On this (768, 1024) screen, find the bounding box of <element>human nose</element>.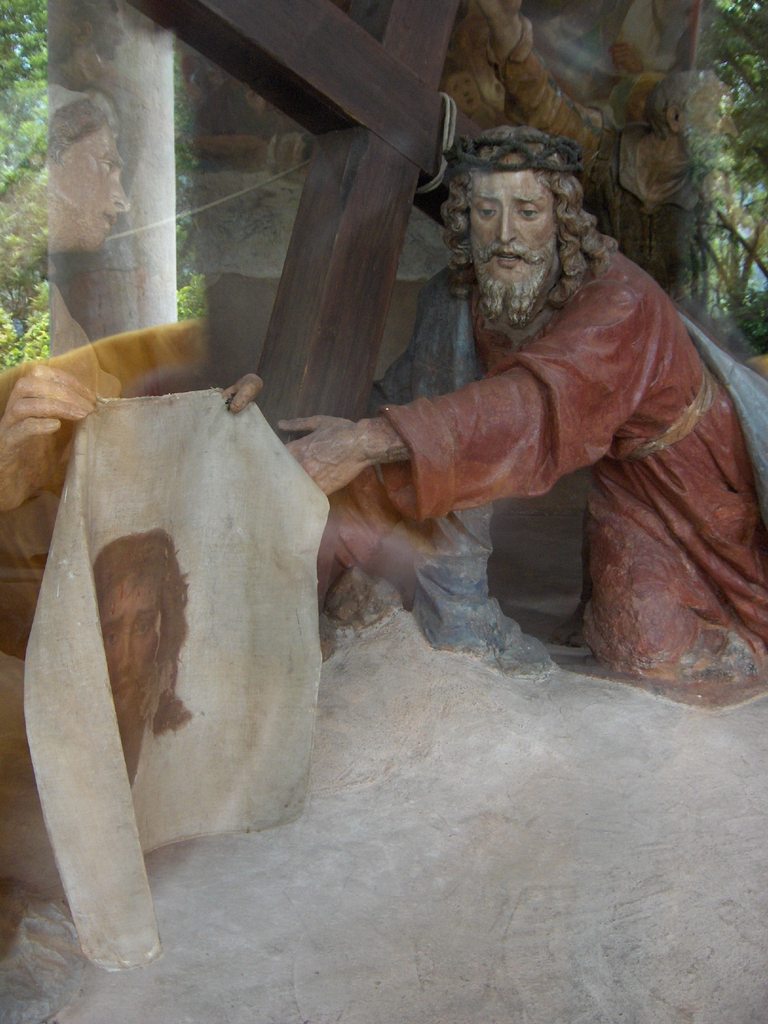
Bounding box: pyautogui.locateOnScreen(109, 177, 132, 212).
